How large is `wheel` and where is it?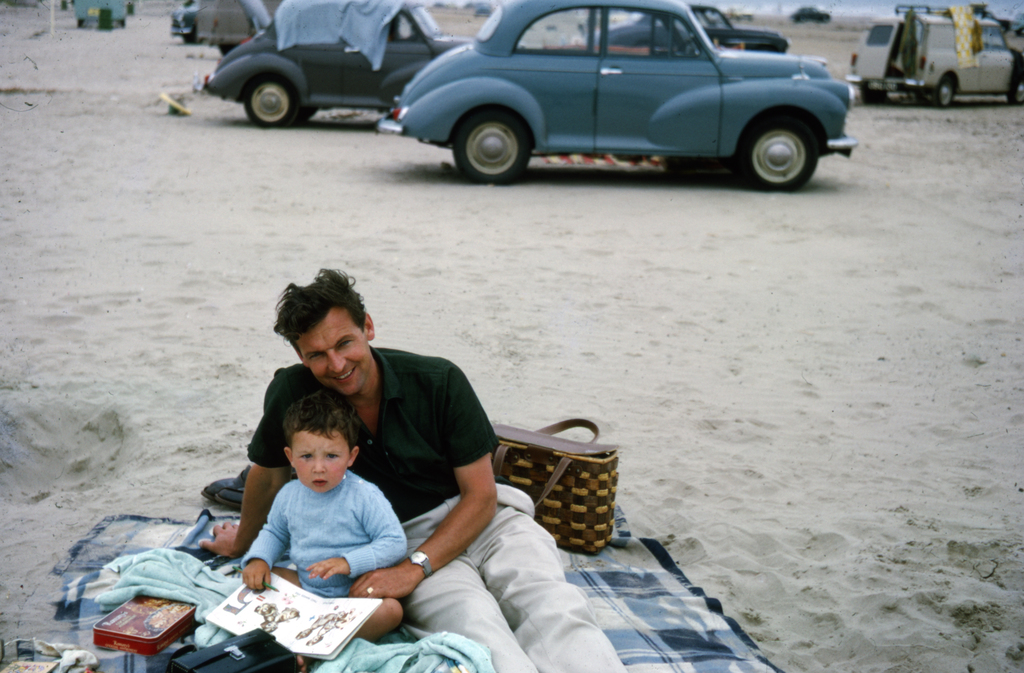
Bounding box: (x1=1011, y1=79, x2=1023, y2=105).
